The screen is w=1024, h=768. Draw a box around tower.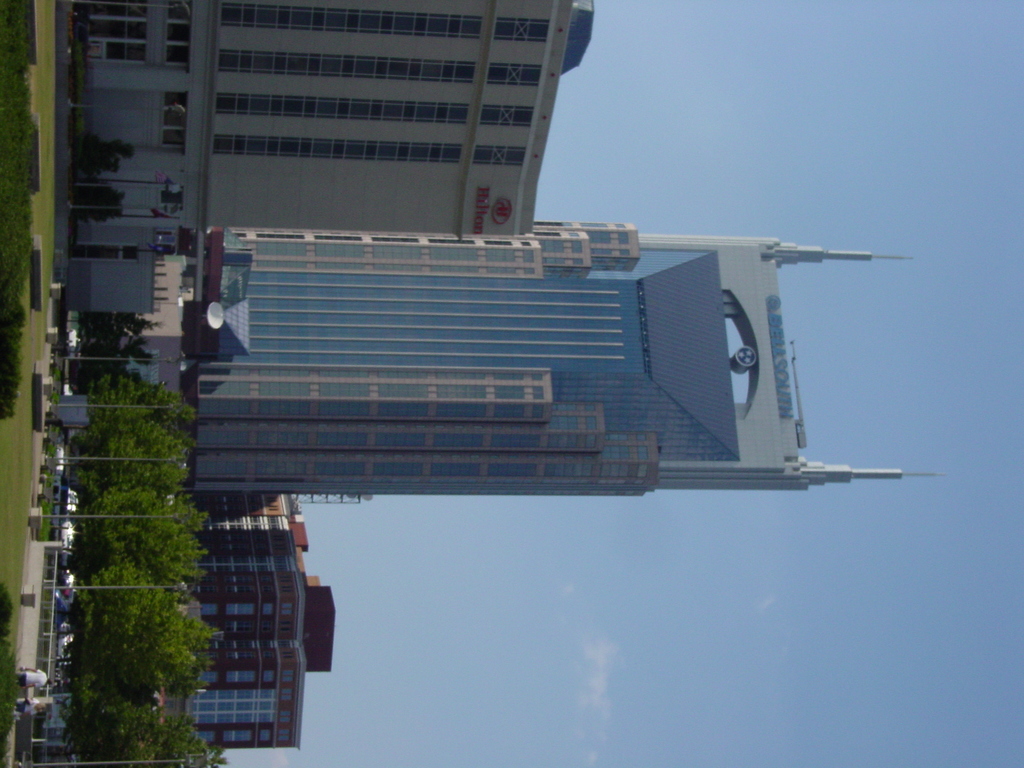
(left=182, top=227, right=912, bottom=487).
